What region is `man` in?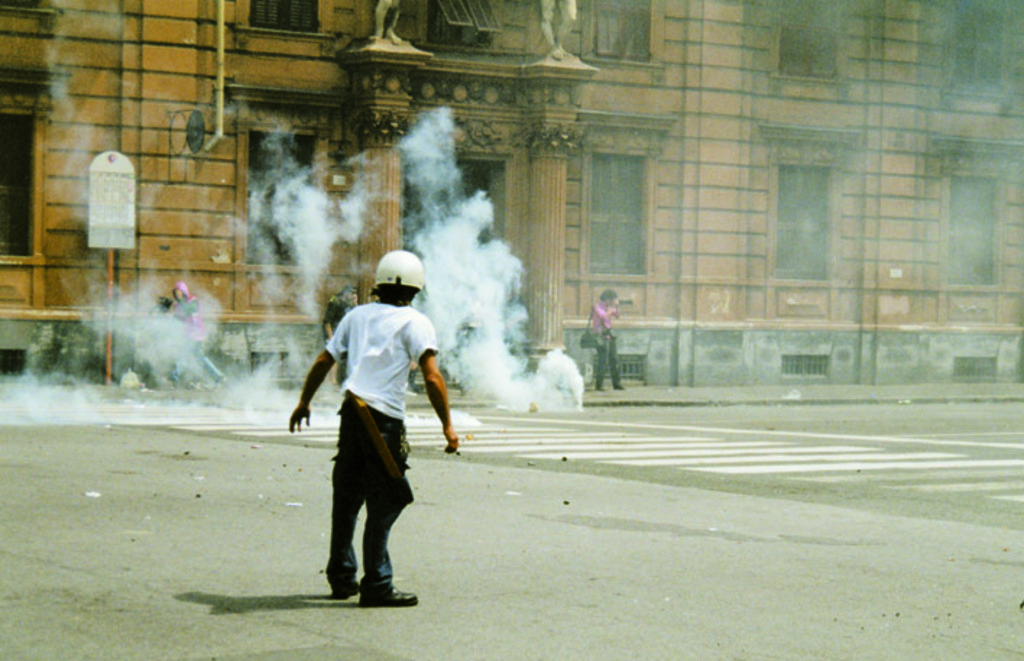
594, 283, 623, 392.
